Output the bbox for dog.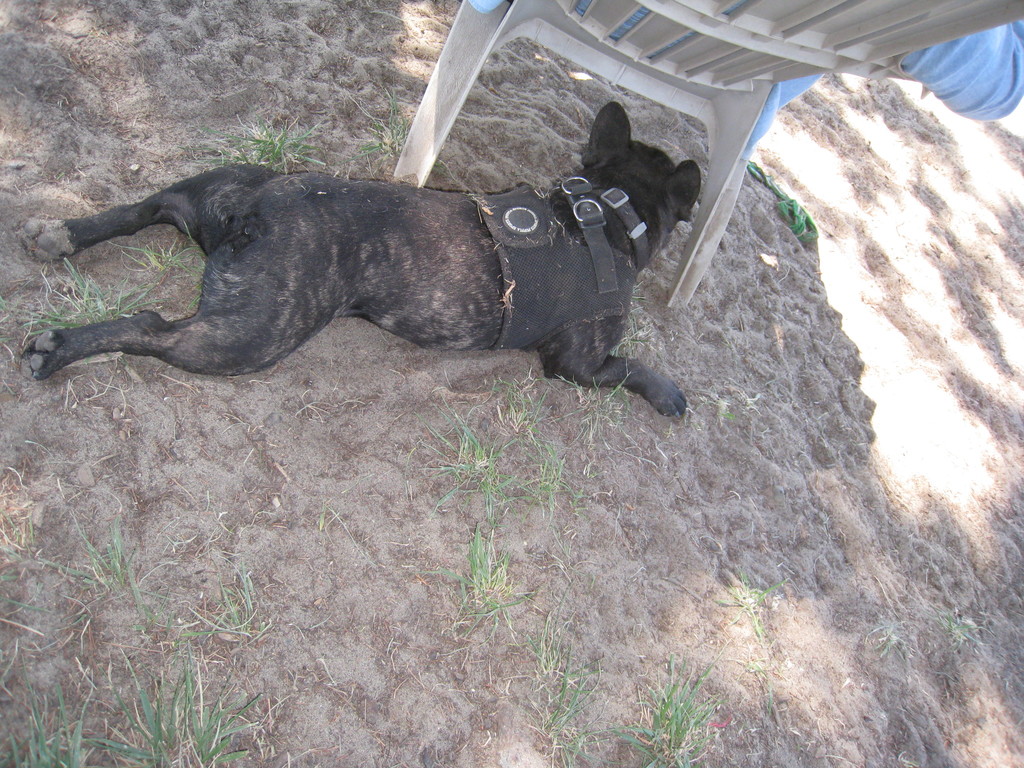
l=17, t=103, r=703, b=419.
